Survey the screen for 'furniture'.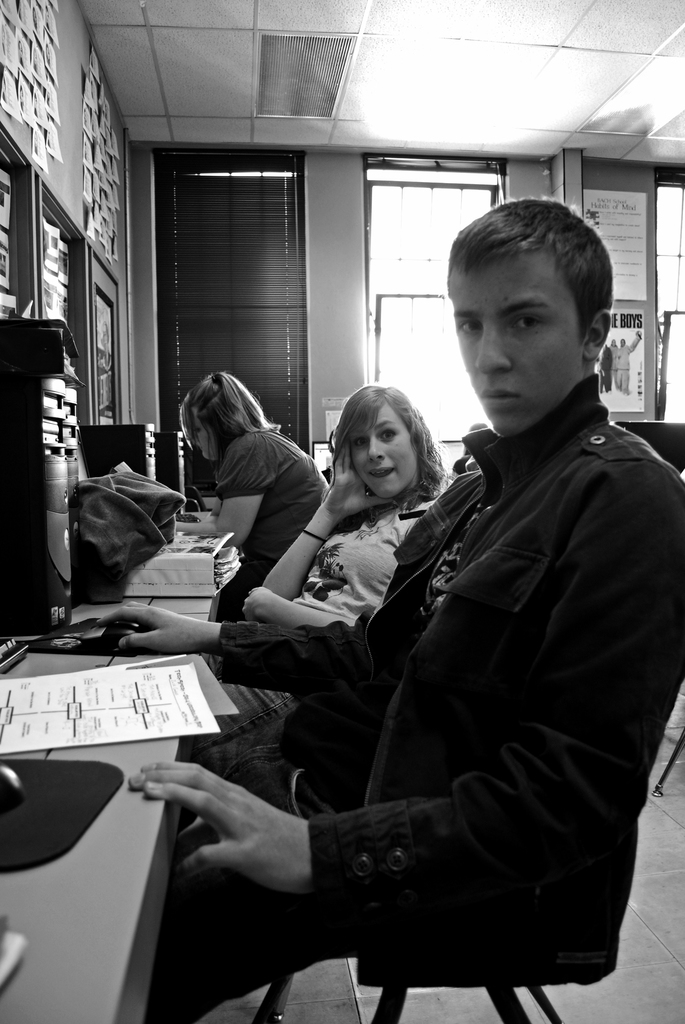
Survey found: bbox(246, 641, 684, 1023).
